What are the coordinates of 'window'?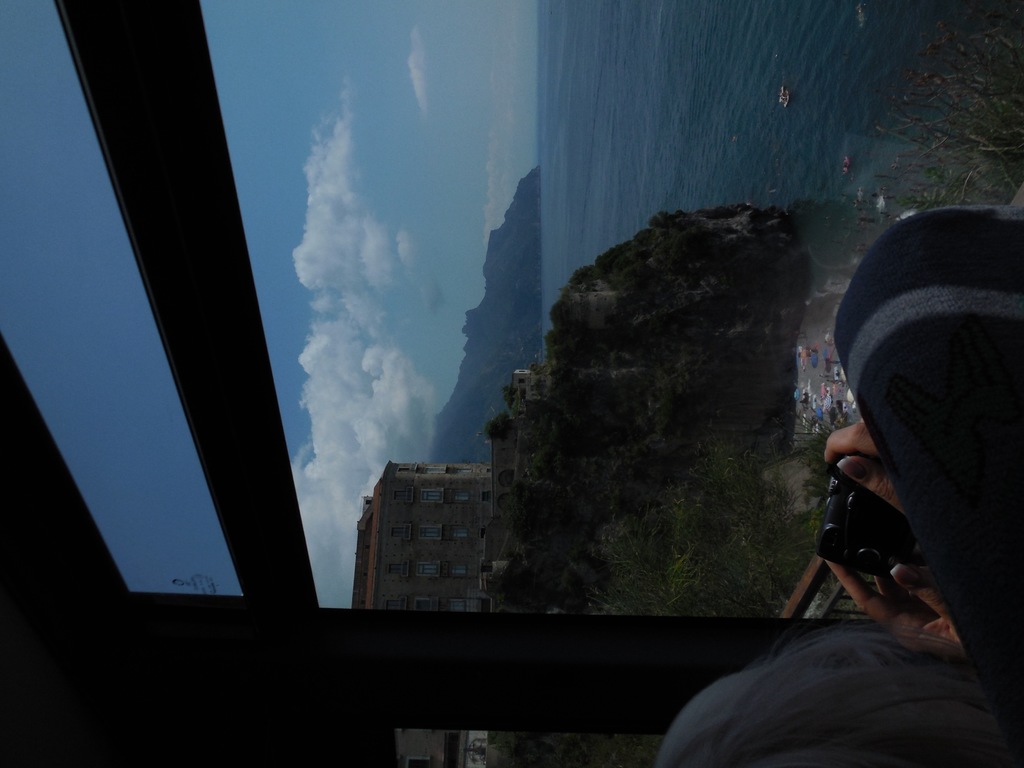
bbox=(419, 488, 445, 502).
